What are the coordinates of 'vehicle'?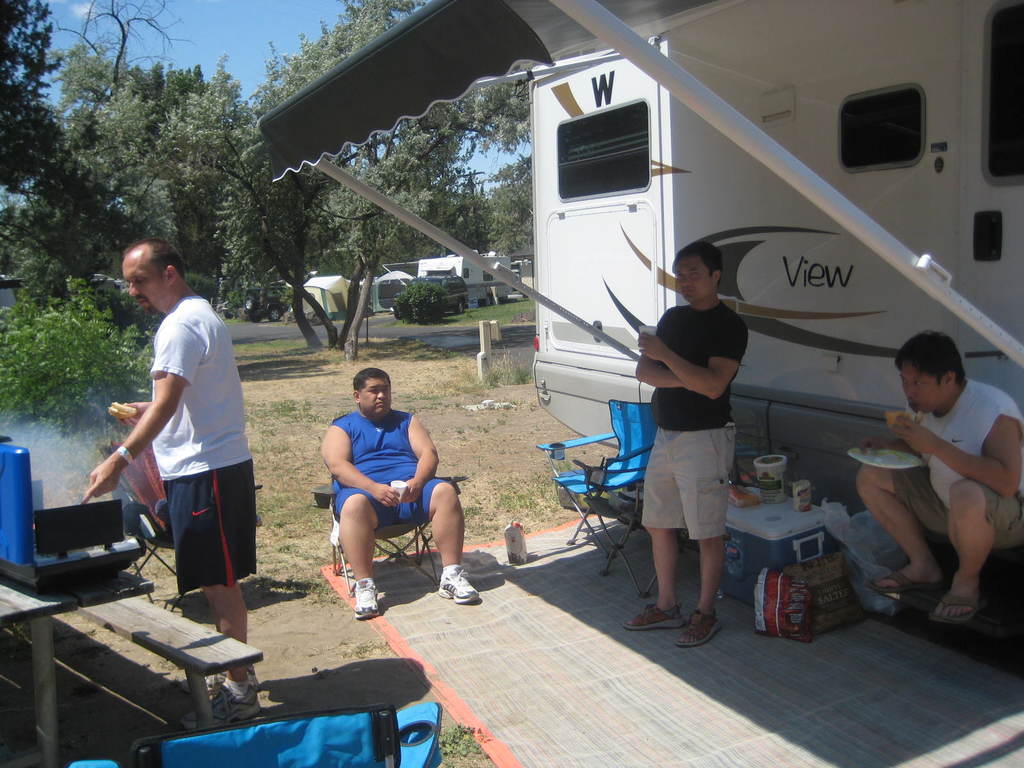
bbox=[390, 271, 469, 319].
